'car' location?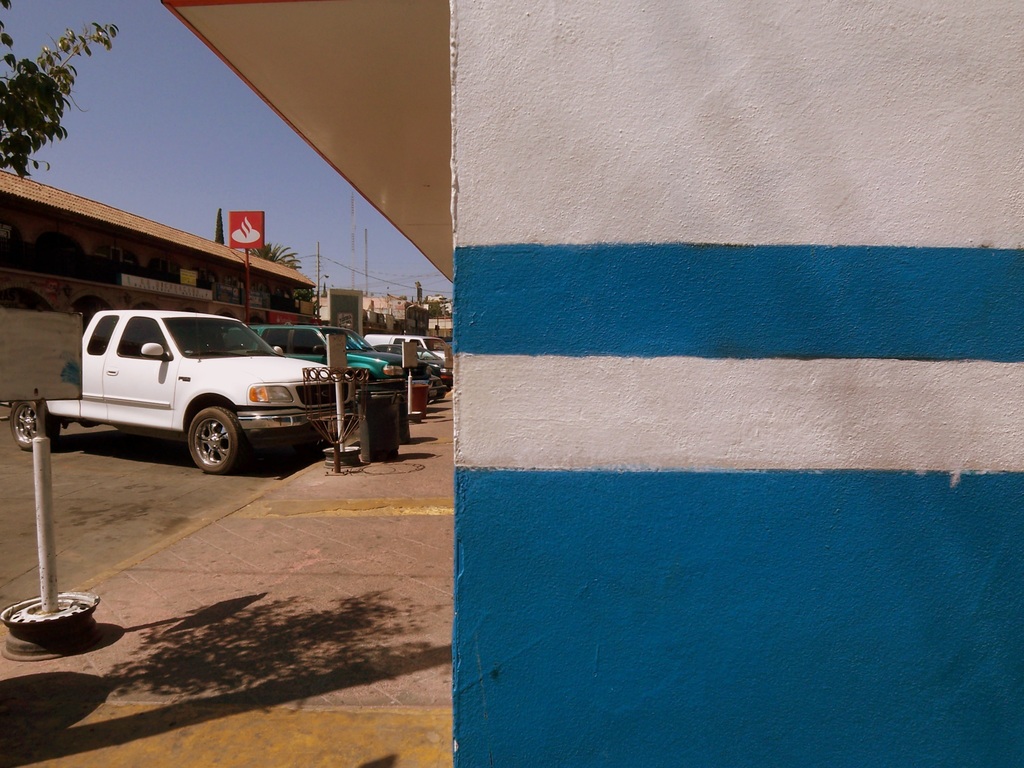
[x1=372, y1=342, x2=454, y2=386]
